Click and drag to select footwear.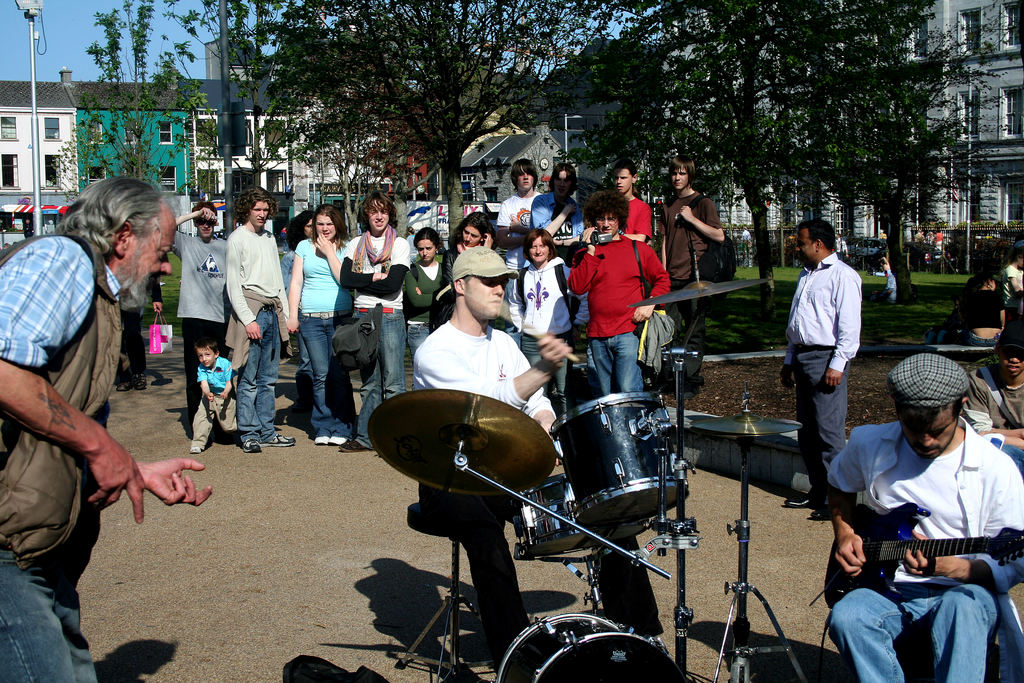
Selection: [x1=189, y1=438, x2=202, y2=453].
